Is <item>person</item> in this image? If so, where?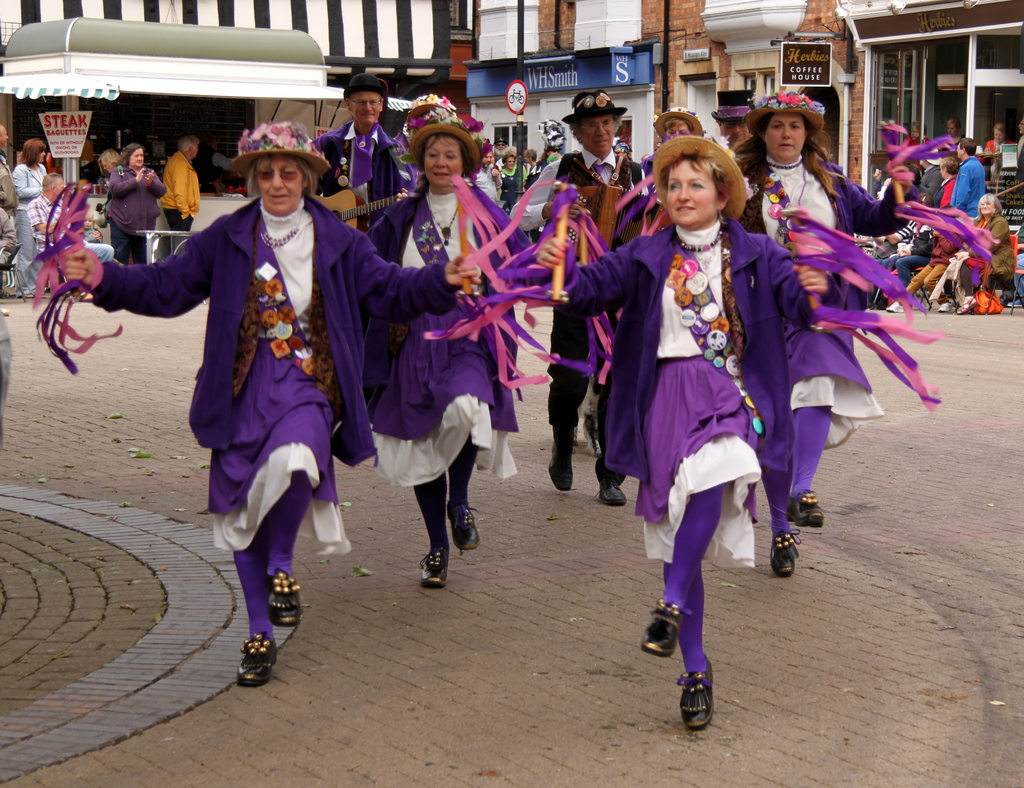
Yes, at bbox=[893, 131, 913, 199].
